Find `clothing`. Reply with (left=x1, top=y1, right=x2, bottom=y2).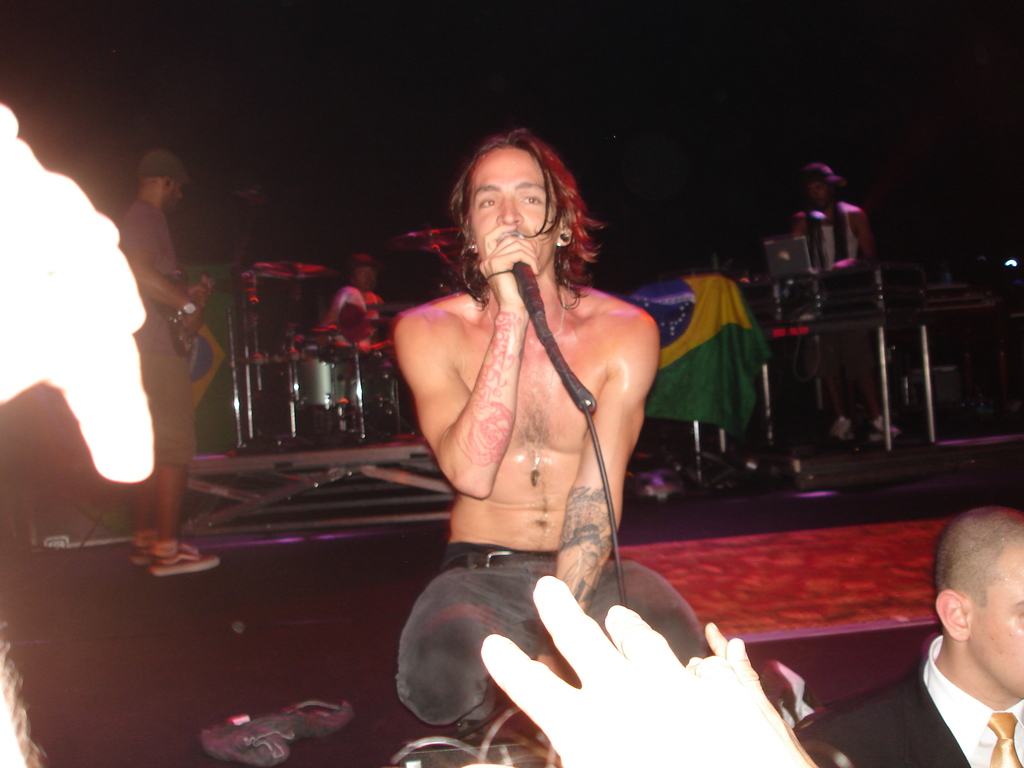
(left=390, top=131, right=710, bottom=730).
